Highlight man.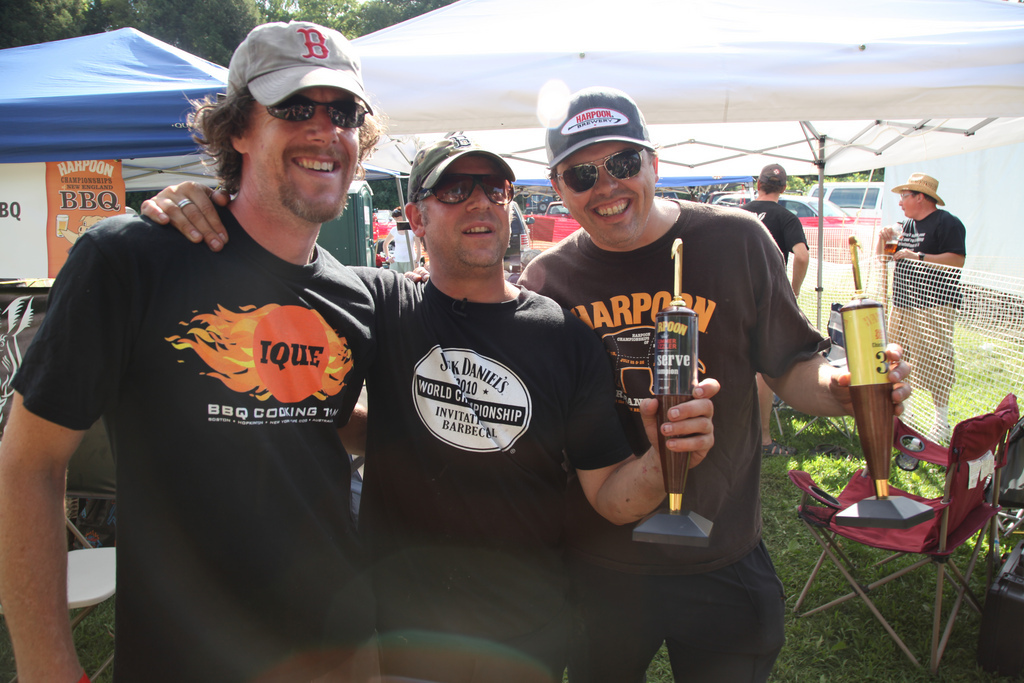
Highlighted region: 876:171:966:441.
